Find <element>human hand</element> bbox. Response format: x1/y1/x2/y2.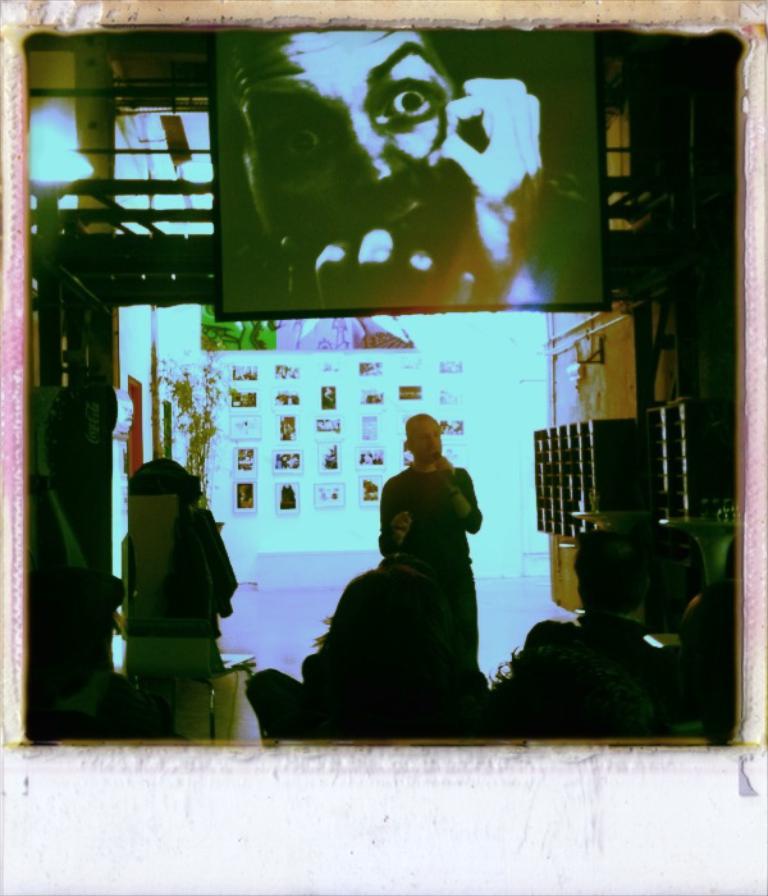
282/227/476/308.
